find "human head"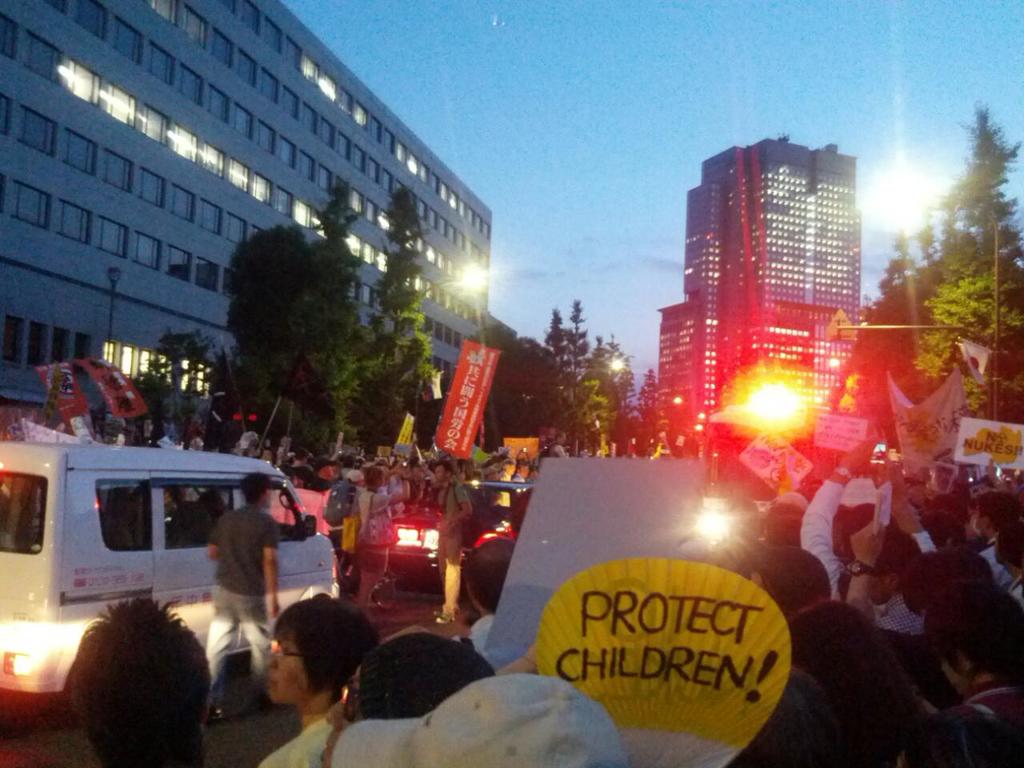
[left=994, top=518, right=1023, bottom=581]
